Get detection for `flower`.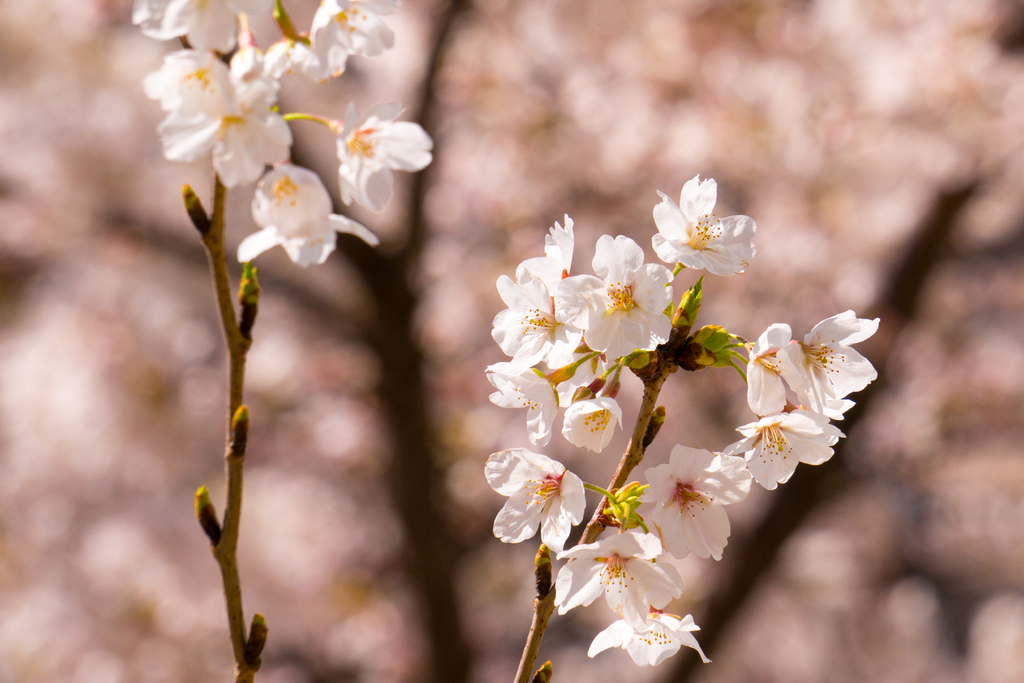
Detection: 138, 42, 235, 161.
